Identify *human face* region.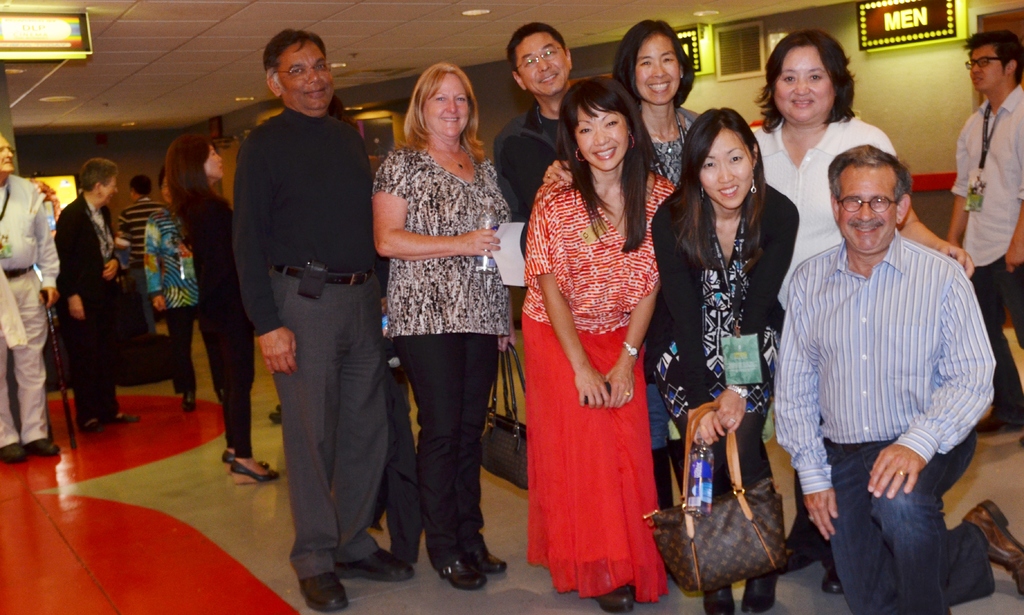
Region: [207,143,223,177].
